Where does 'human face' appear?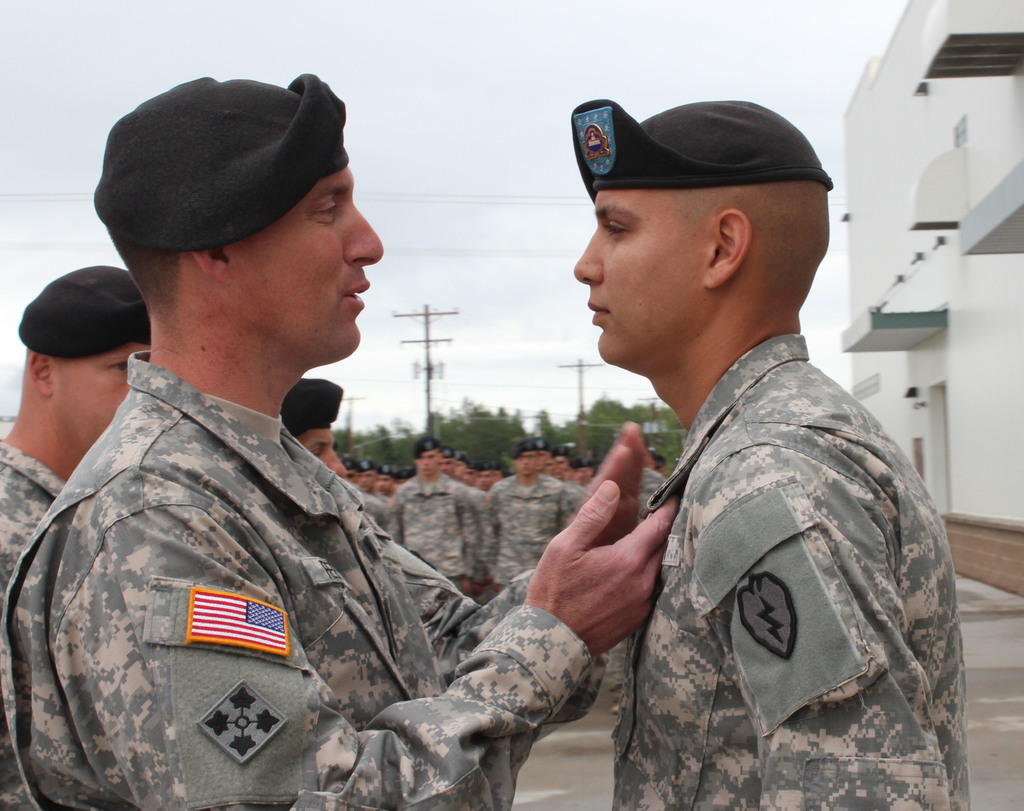
Appears at bbox=[371, 479, 396, 493].
